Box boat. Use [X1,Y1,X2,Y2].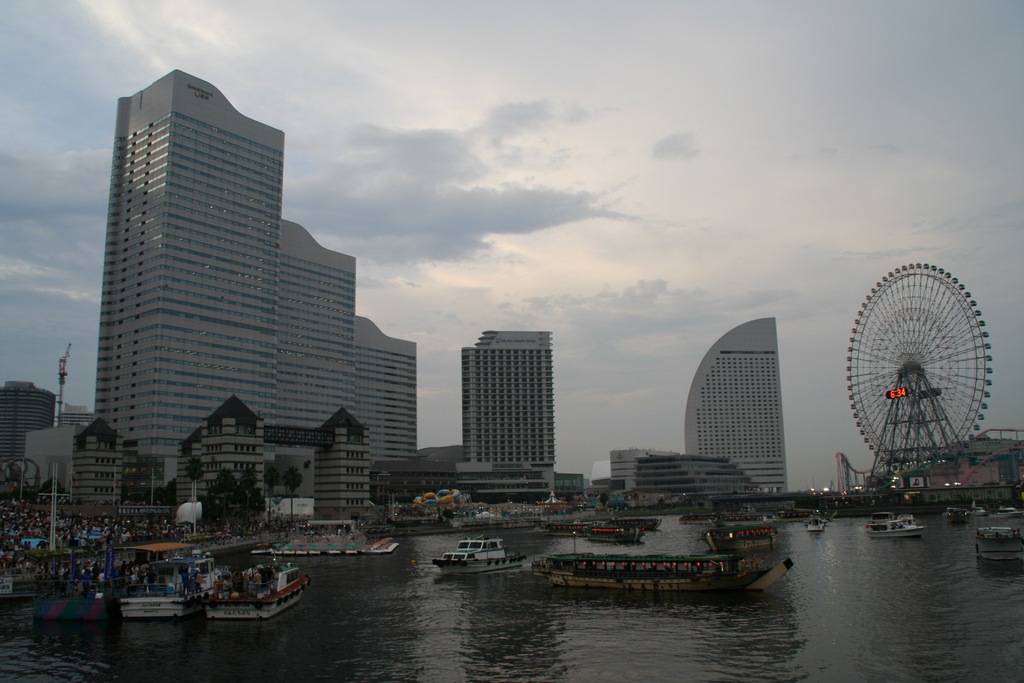
[701,523,782,552].
